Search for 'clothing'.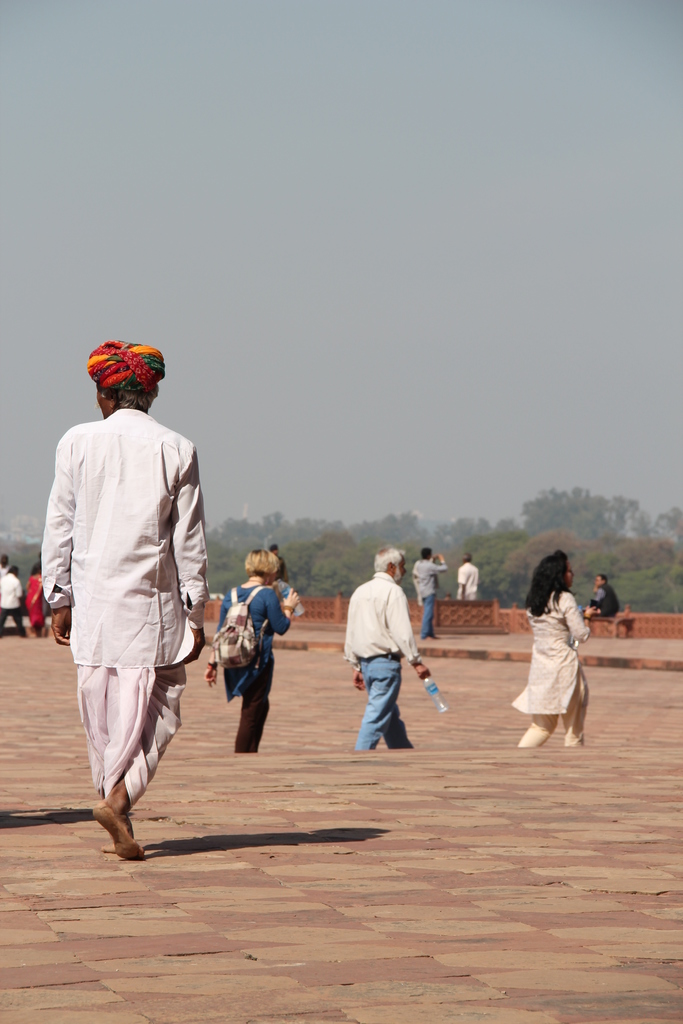
Found at crop(0, 570, 23, 637).
